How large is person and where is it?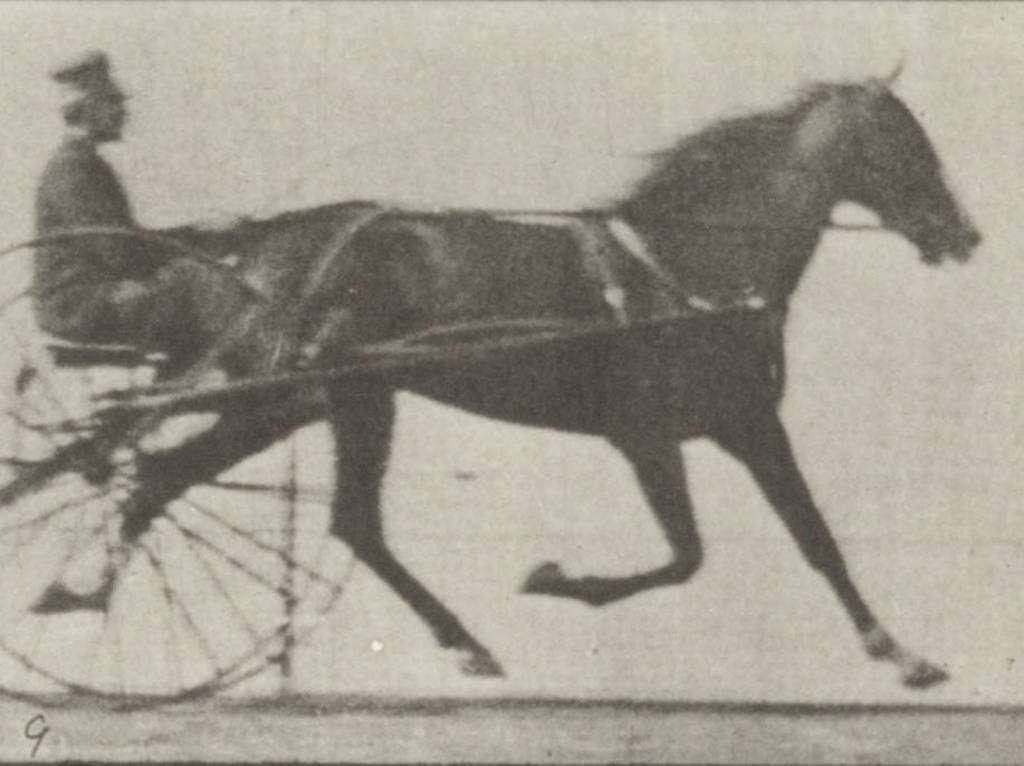
Bounding box: {"left": 28, "top": 56, "right": 345, "bottom": 395}.
